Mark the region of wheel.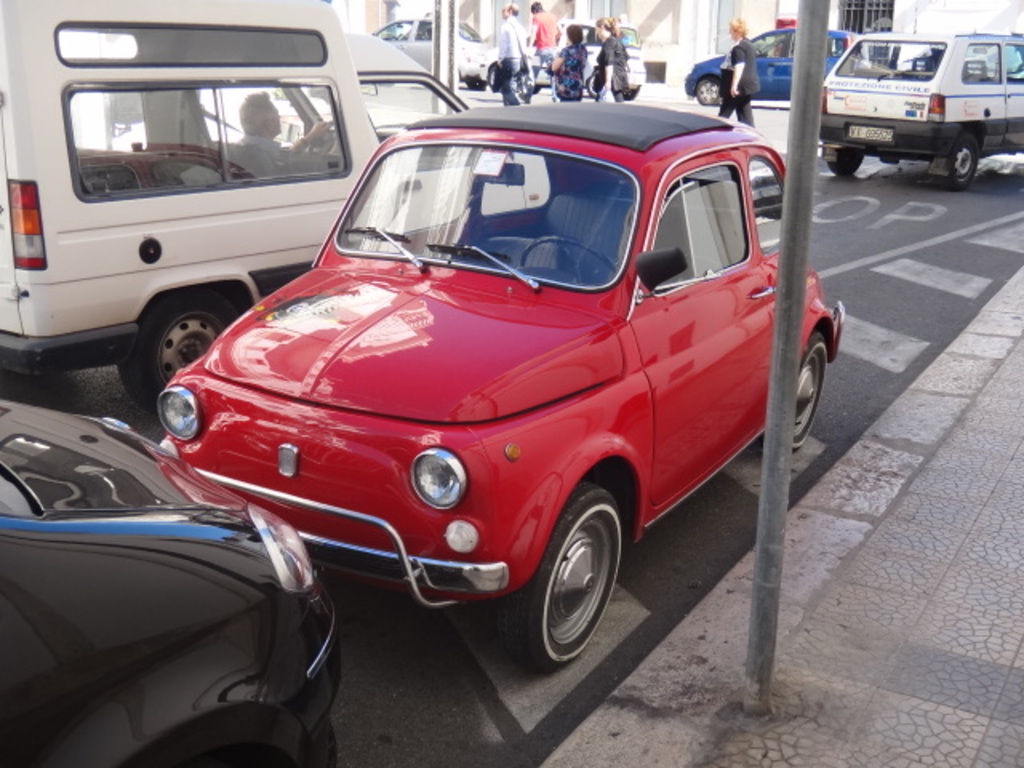
Region: l=826, t=147, r=864, b=174.
